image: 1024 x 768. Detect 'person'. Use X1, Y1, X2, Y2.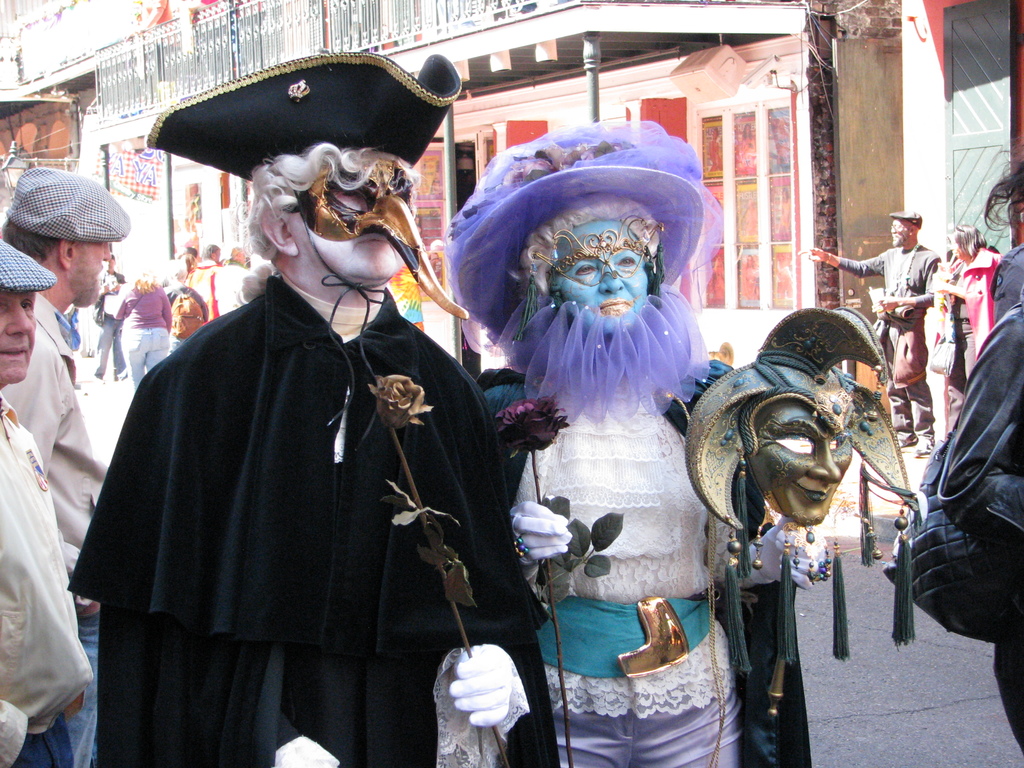
63, 138, 552, 767.
